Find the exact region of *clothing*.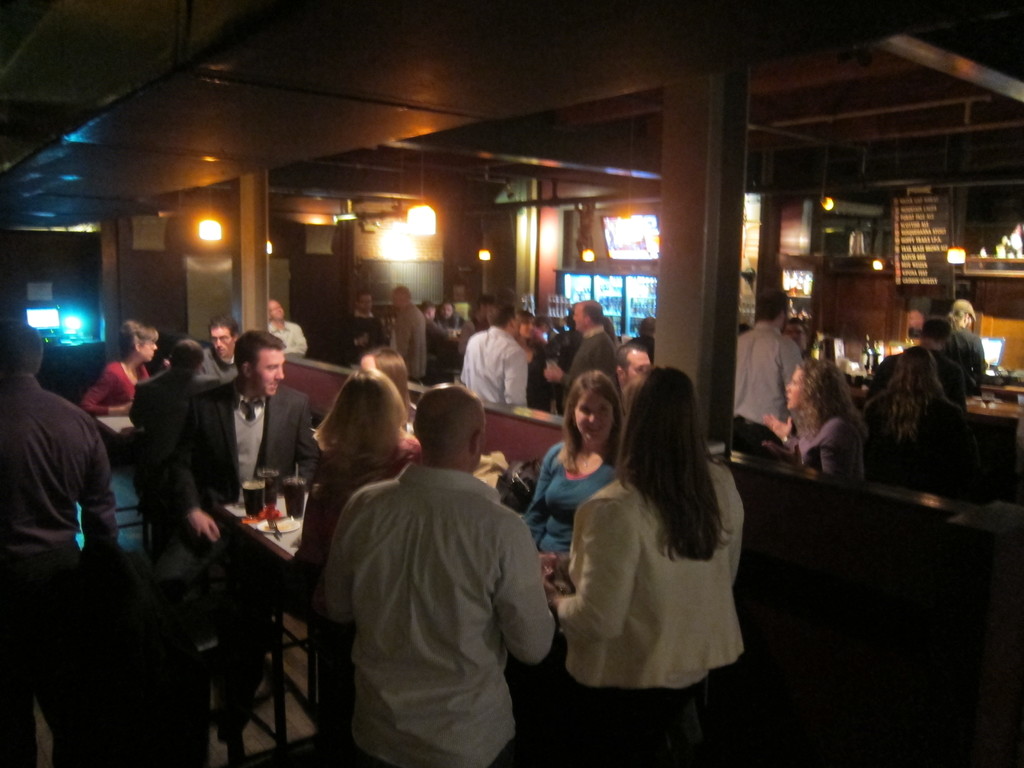
Exact region: {"left": 132, "top": 377, "right": 216, "bottom": 521}.
